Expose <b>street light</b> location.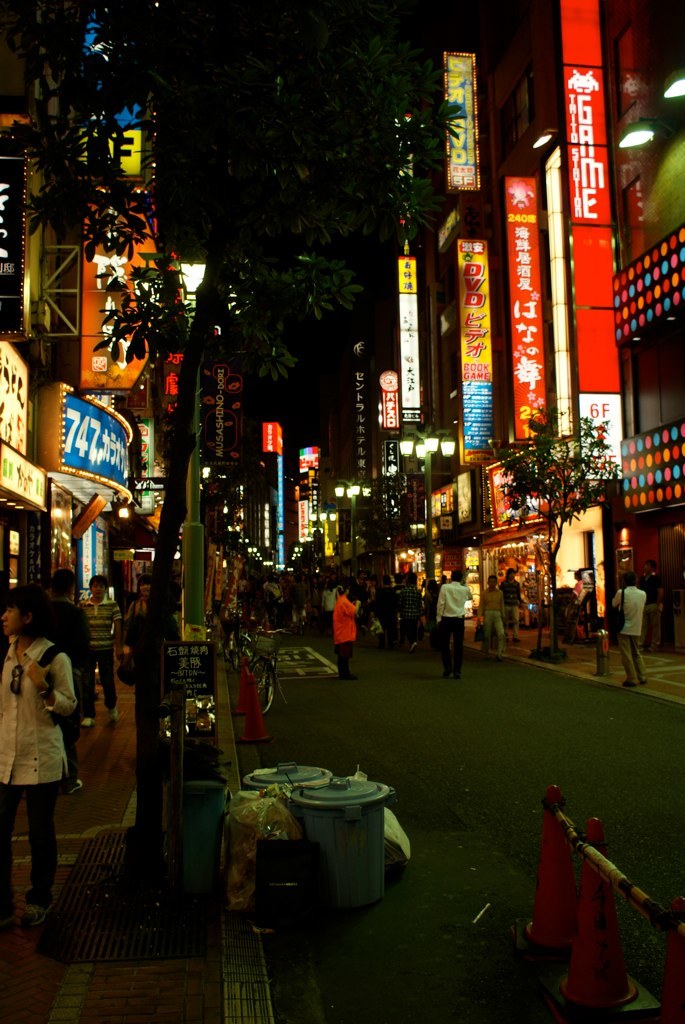
Exposed at x1=308, y1=504, x2=346, y2=563.
